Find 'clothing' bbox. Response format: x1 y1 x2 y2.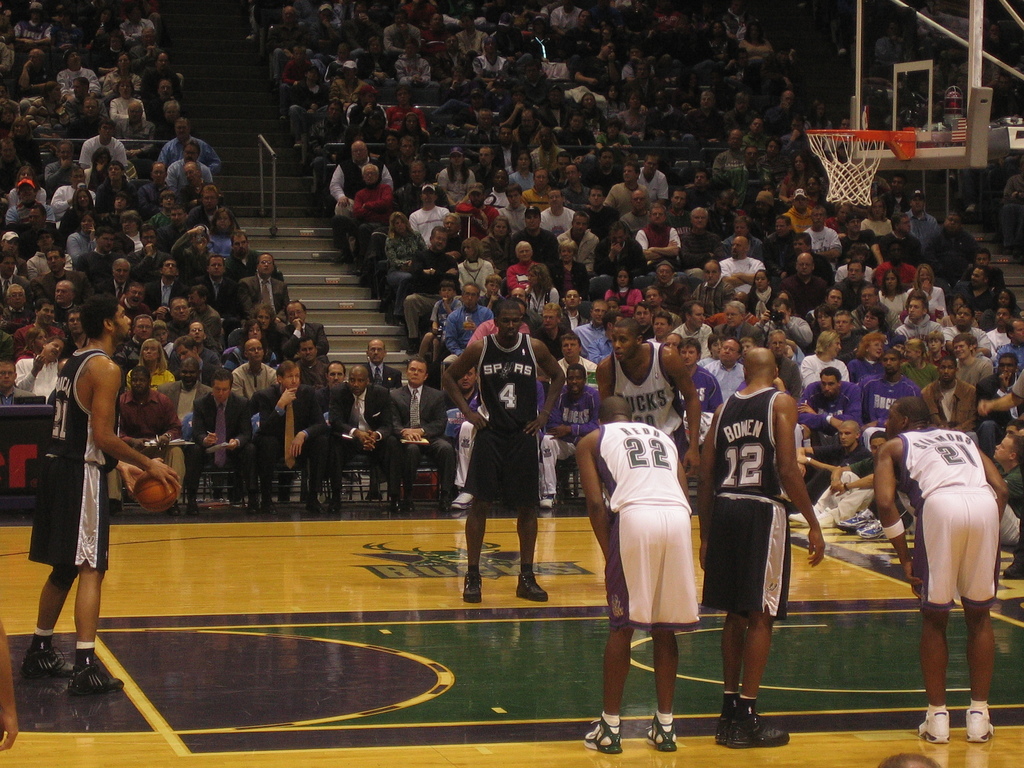
461 334 544 514.
